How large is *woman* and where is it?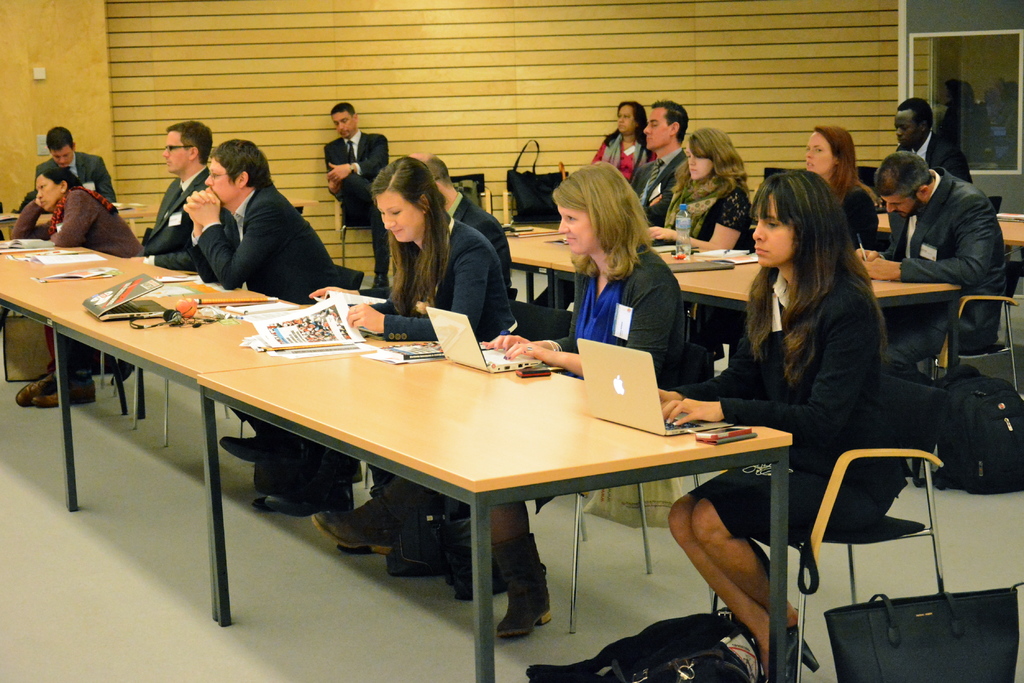
Bounding box: {"x1": 301, "y1": 159, "x2": 526, "y2": 565}.
